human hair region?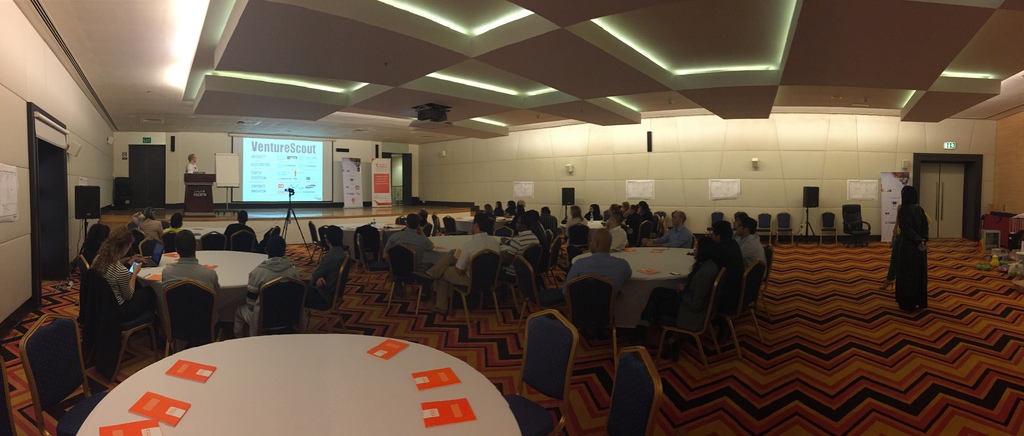
crop(639, 200, 649, 211)
